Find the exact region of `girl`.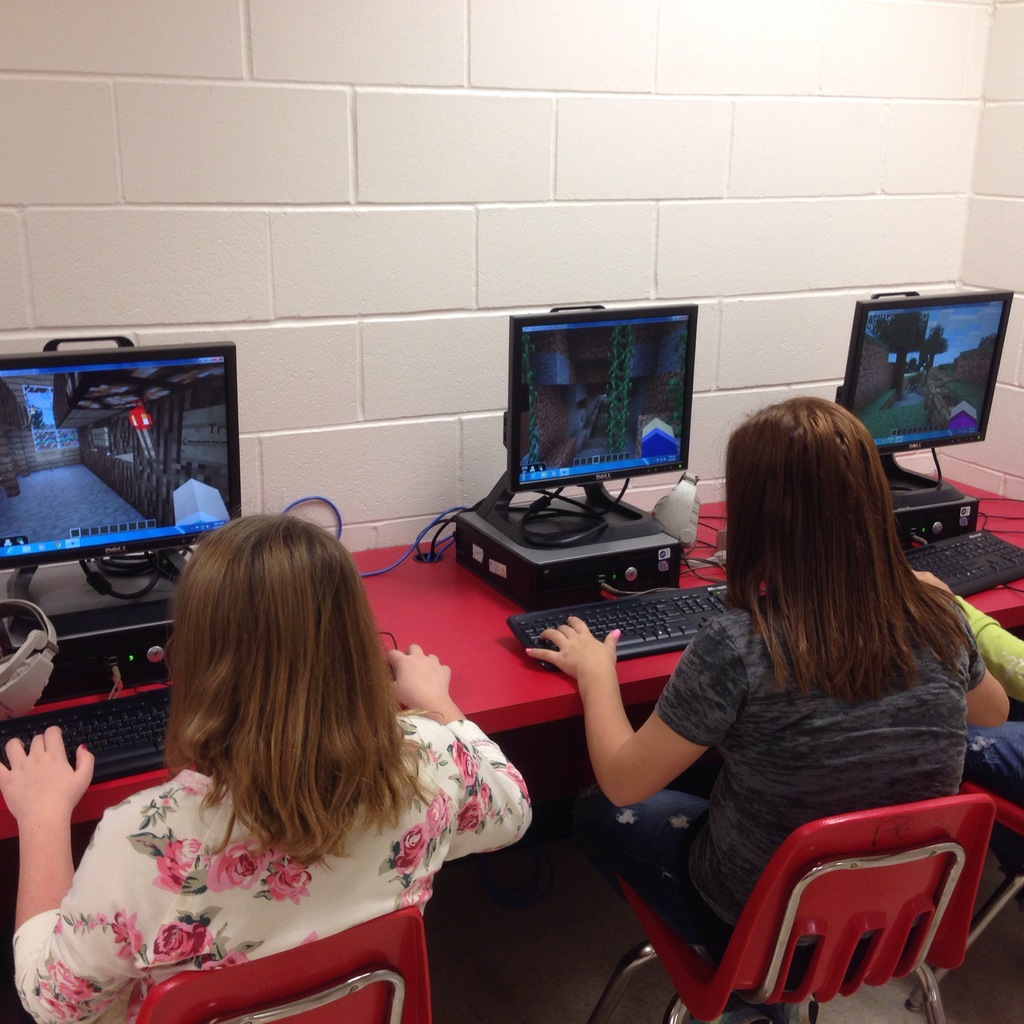
Exact region: bbox=(512, 391, 1003, 993).
